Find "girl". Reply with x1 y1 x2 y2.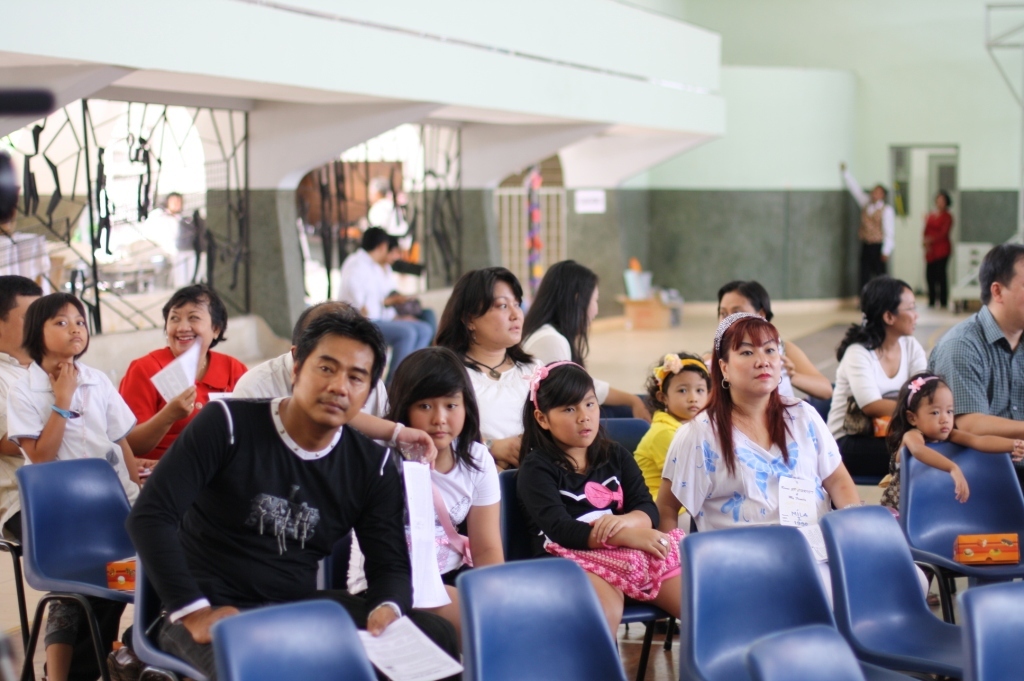
880 372 969 603.
